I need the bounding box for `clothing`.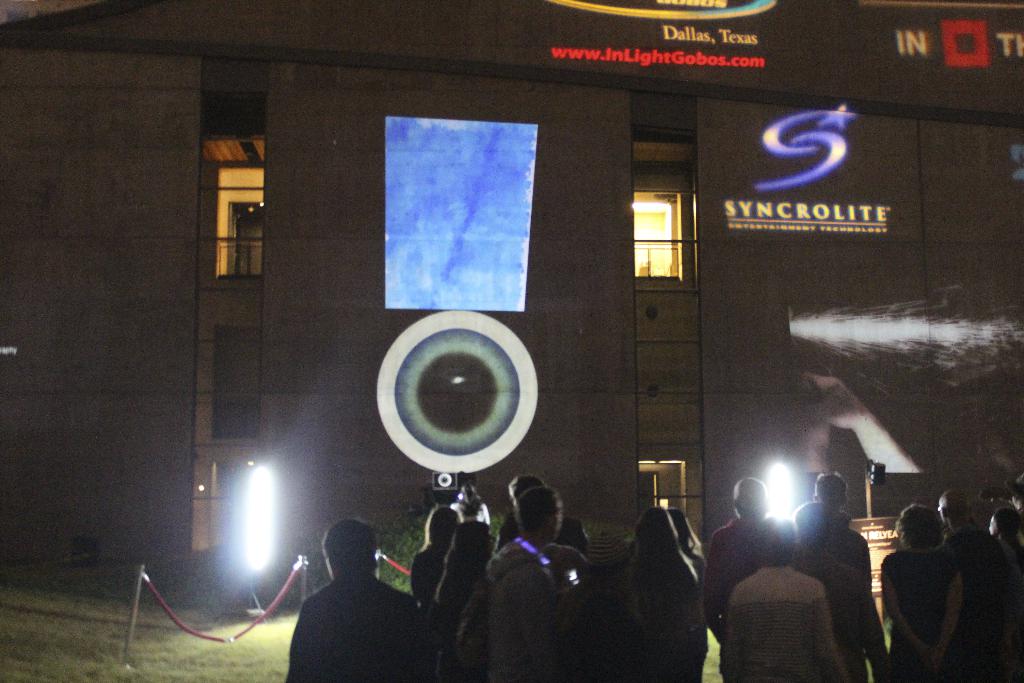
Here it is: Rect(493, 509, 582, 554).
